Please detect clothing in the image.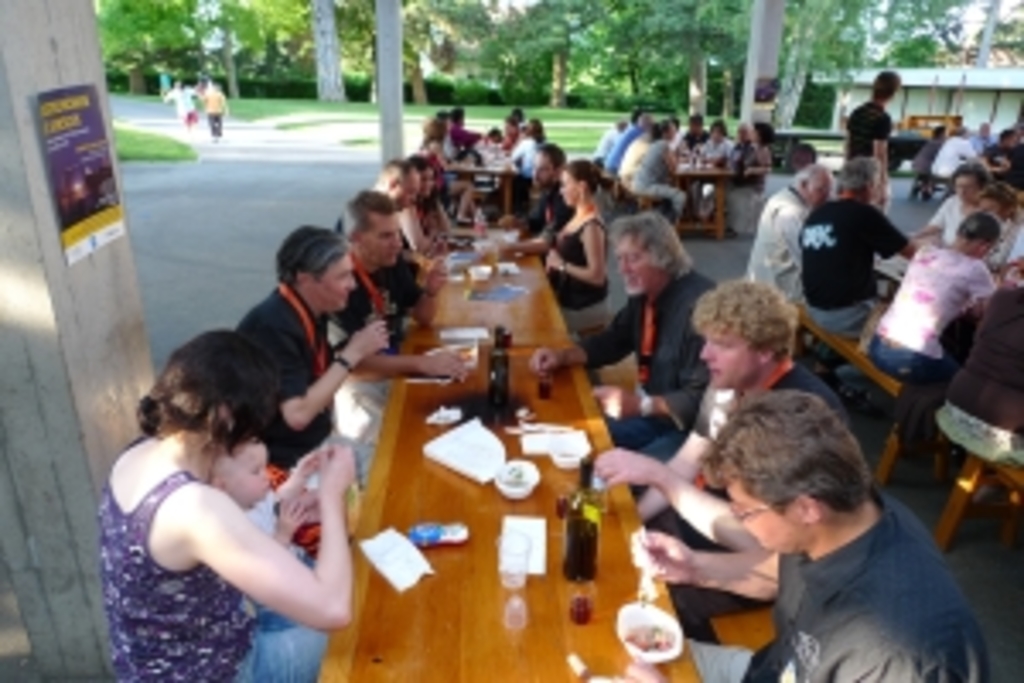
box=[584, 256, 710, 451].
